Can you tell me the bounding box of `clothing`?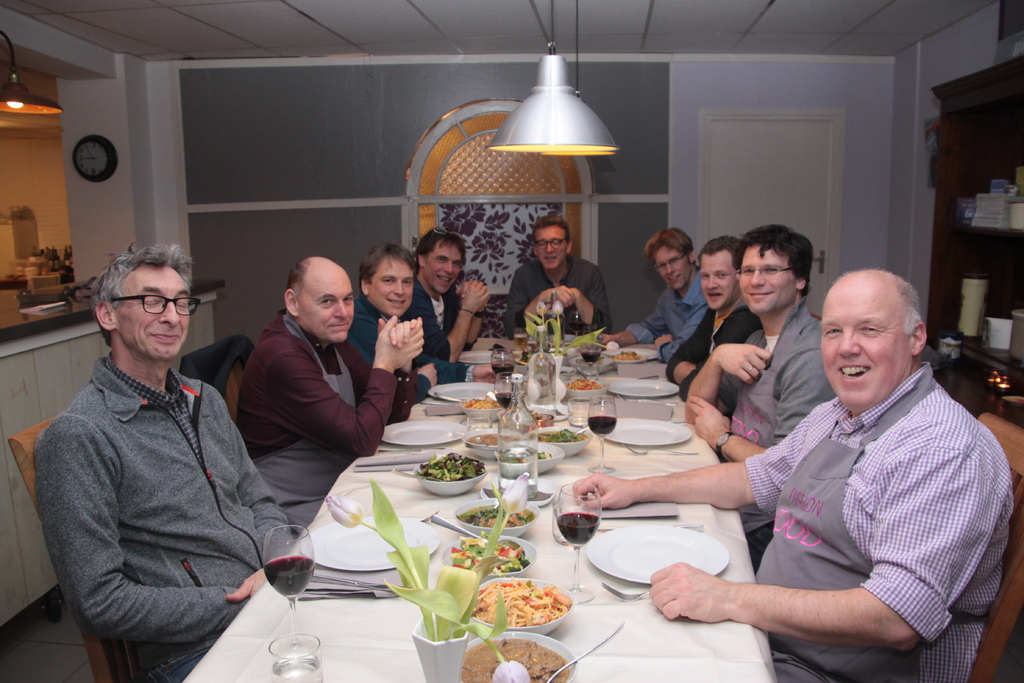
x1=342 y1=292 x2=490 y2=403.
